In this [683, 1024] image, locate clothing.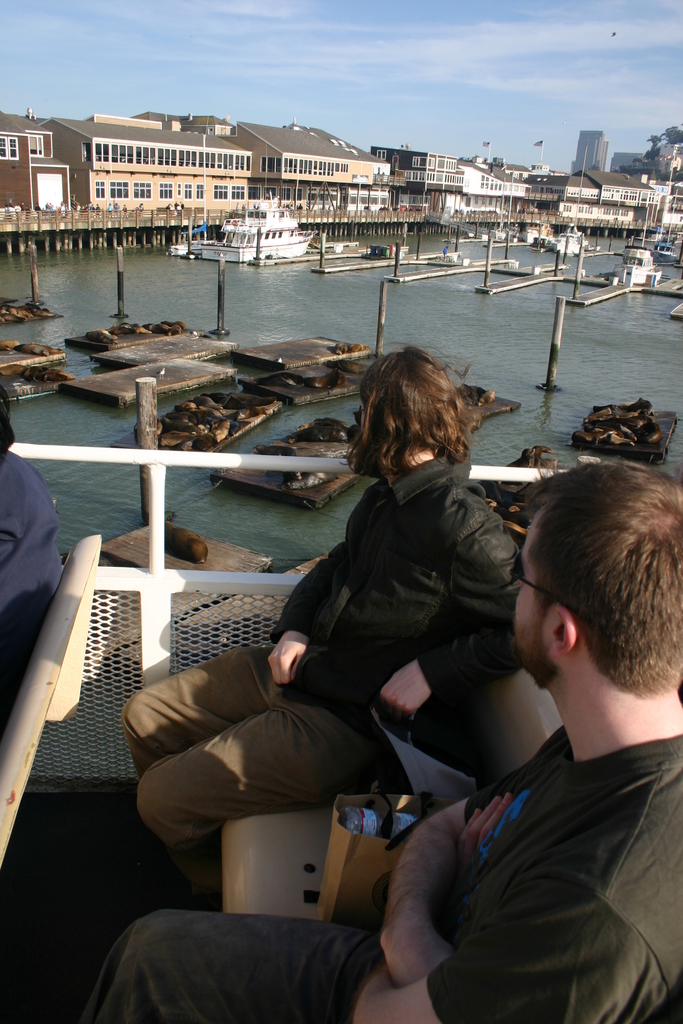
Bounding box: <bbox>0, 451, 72, 662</bbox>.
